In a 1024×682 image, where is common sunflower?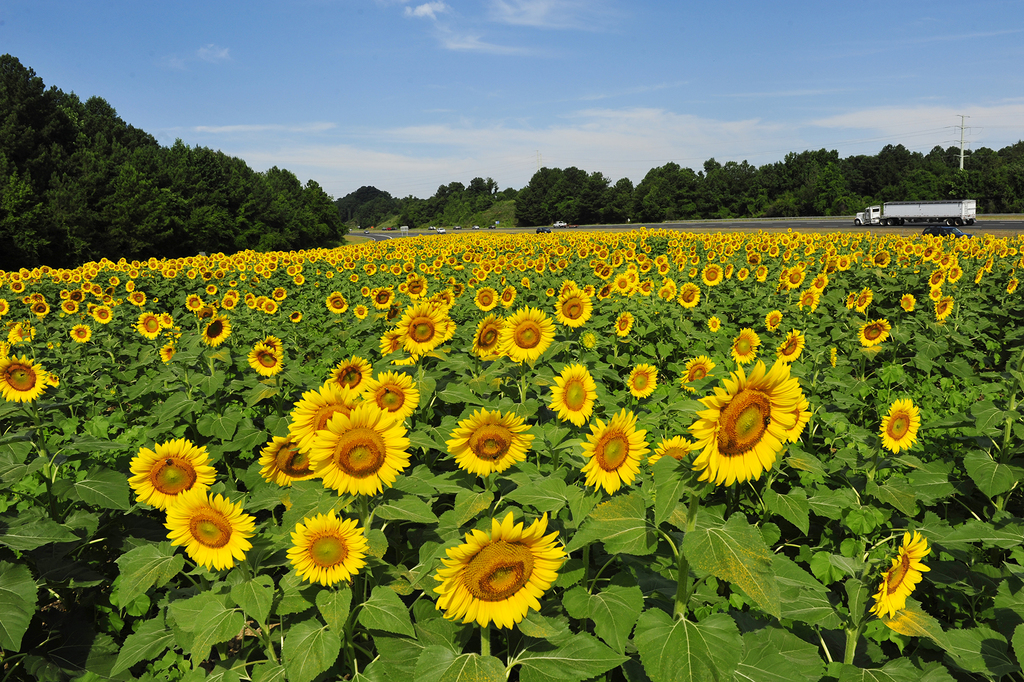
(x1=689, y1=361, x2=787, y2=471).
